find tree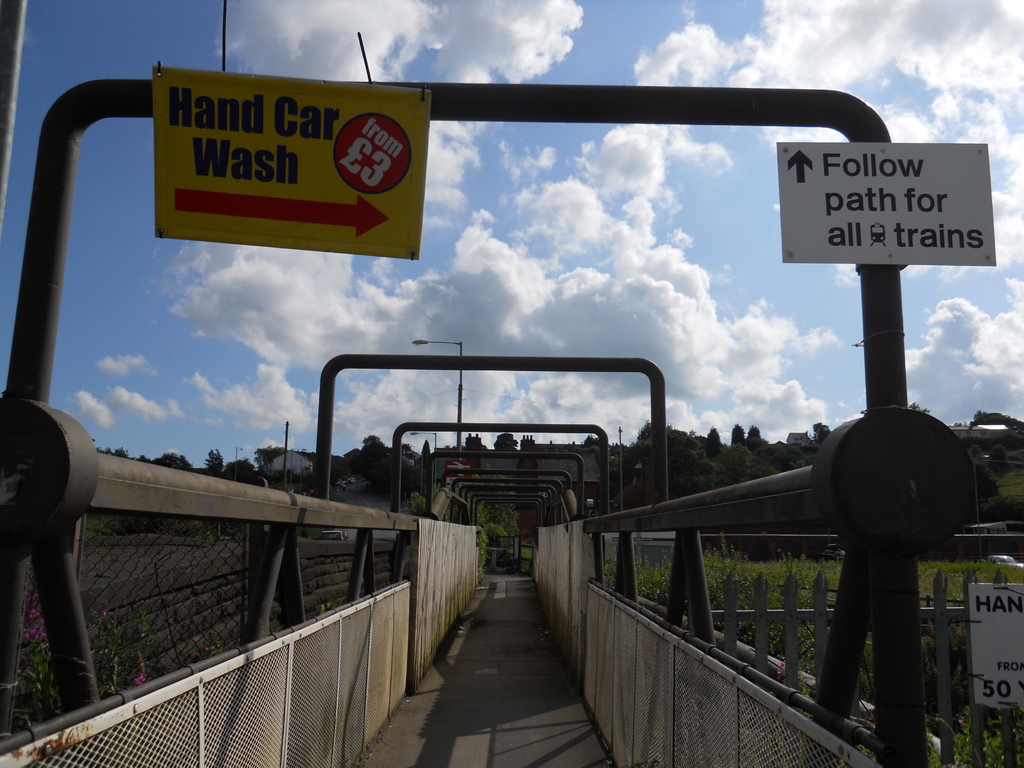
detection(969, 443, 998, 504)
